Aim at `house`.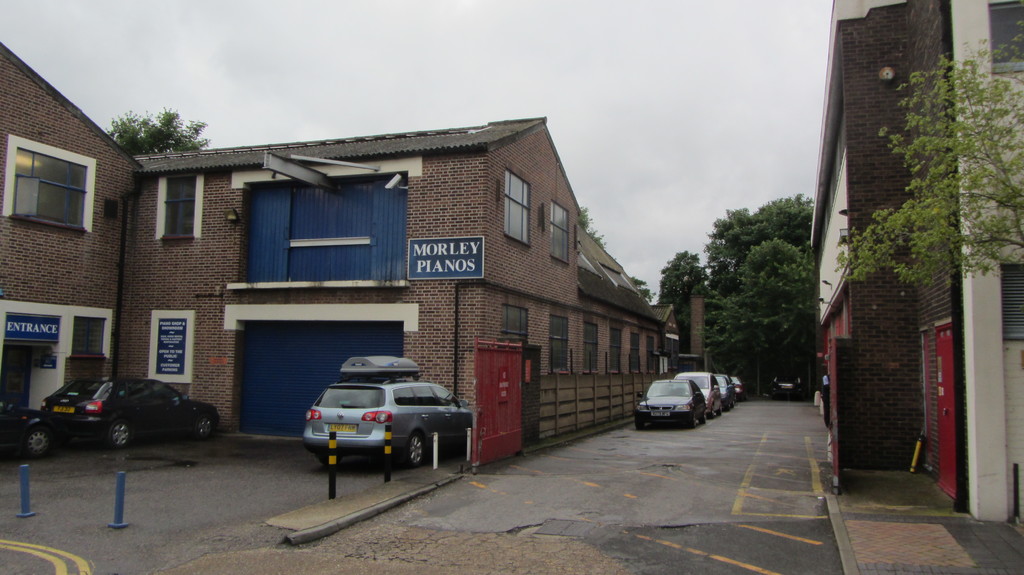
Aimed at bbox=(787, 6, 1023, 490).
